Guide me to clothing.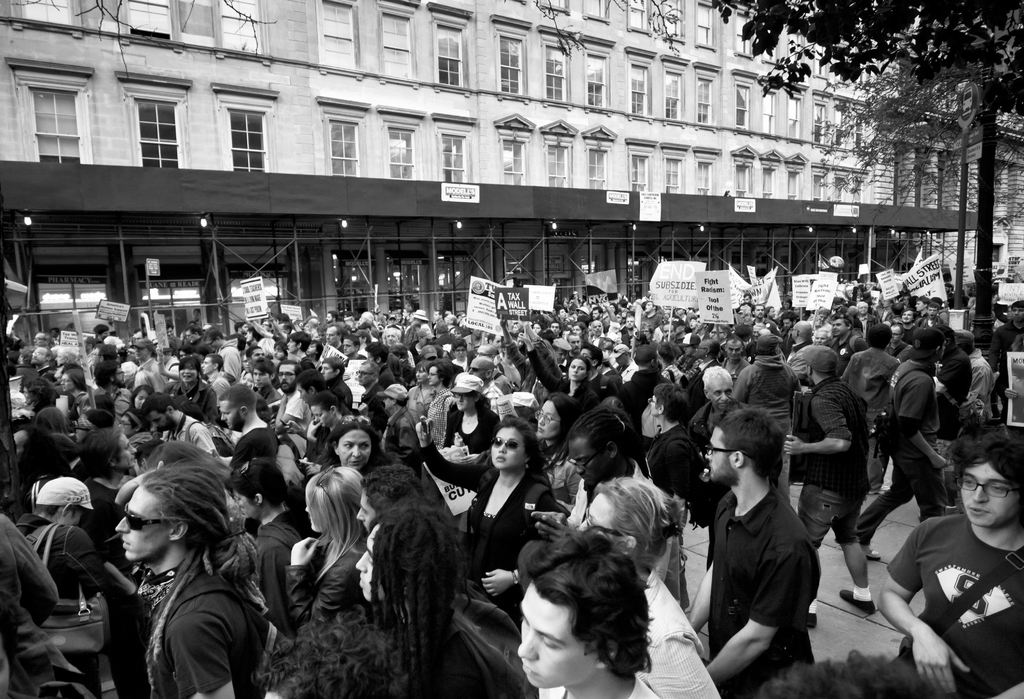
Guidance: locate(560, 676, 655, 698).
